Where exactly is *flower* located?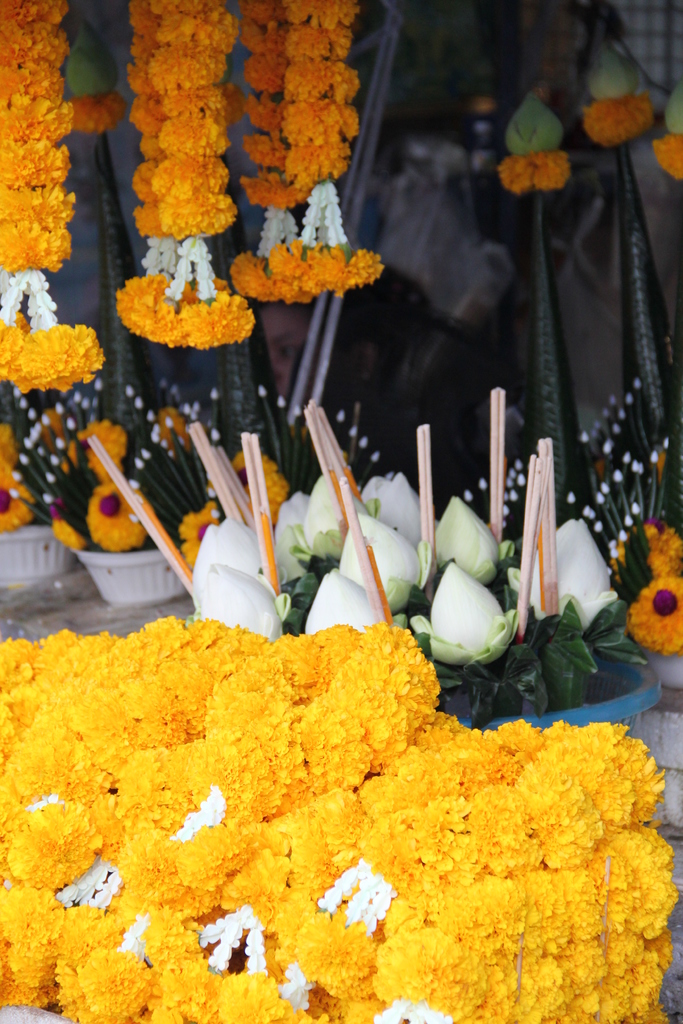
Its bounding box is rect(646, 528, 682, 584).
